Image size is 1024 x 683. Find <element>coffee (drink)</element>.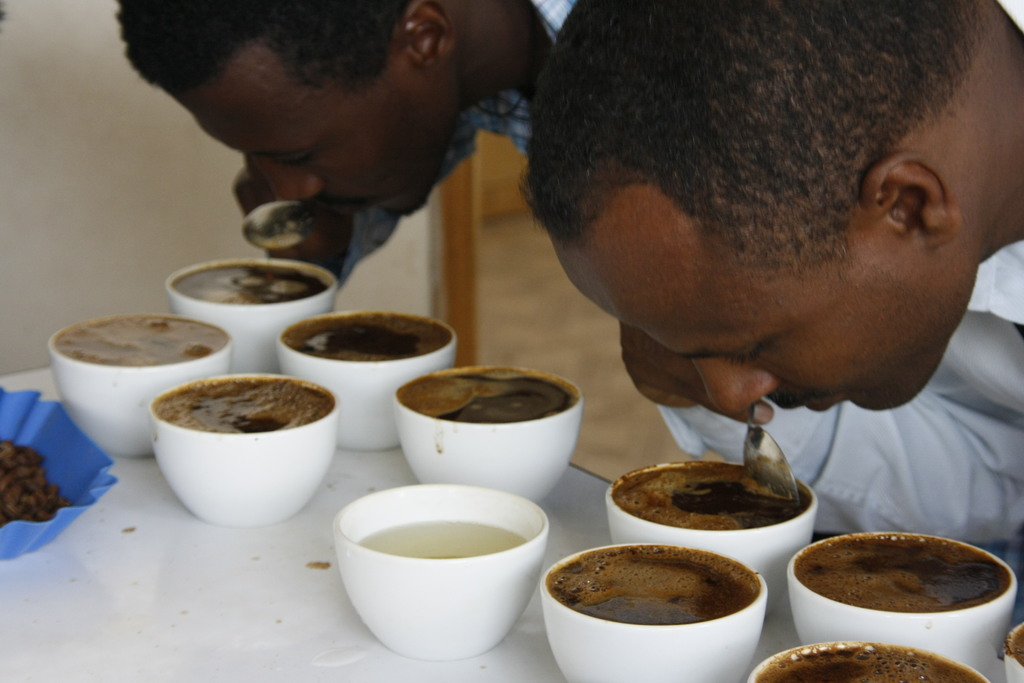
detection(756, 646, 989, 682).
